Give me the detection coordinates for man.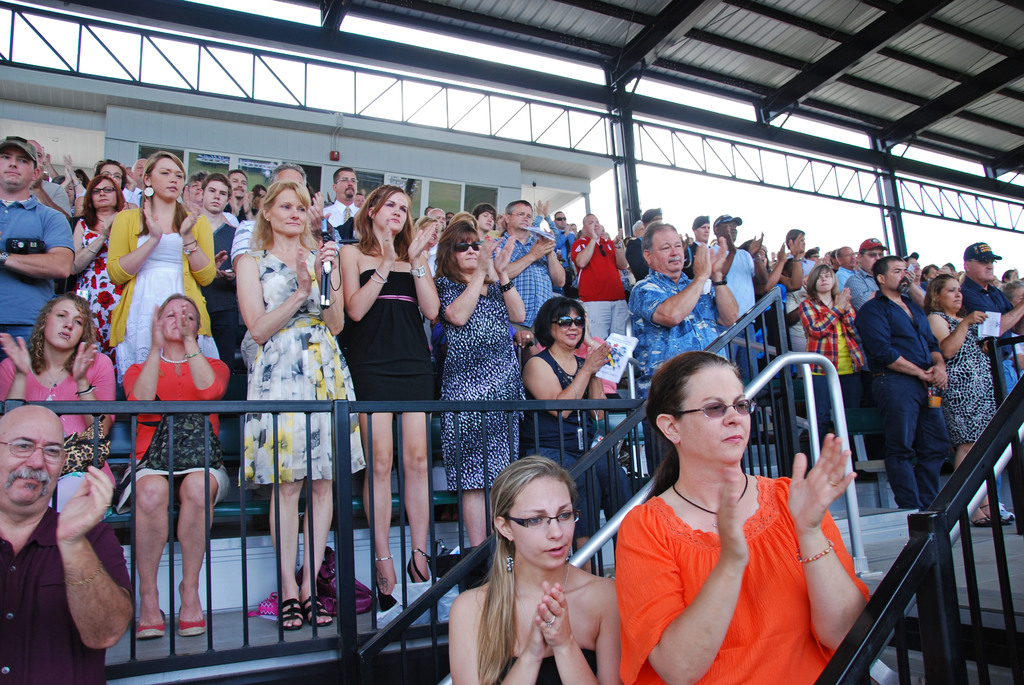
bbox=(488, 200, 568, 333).
